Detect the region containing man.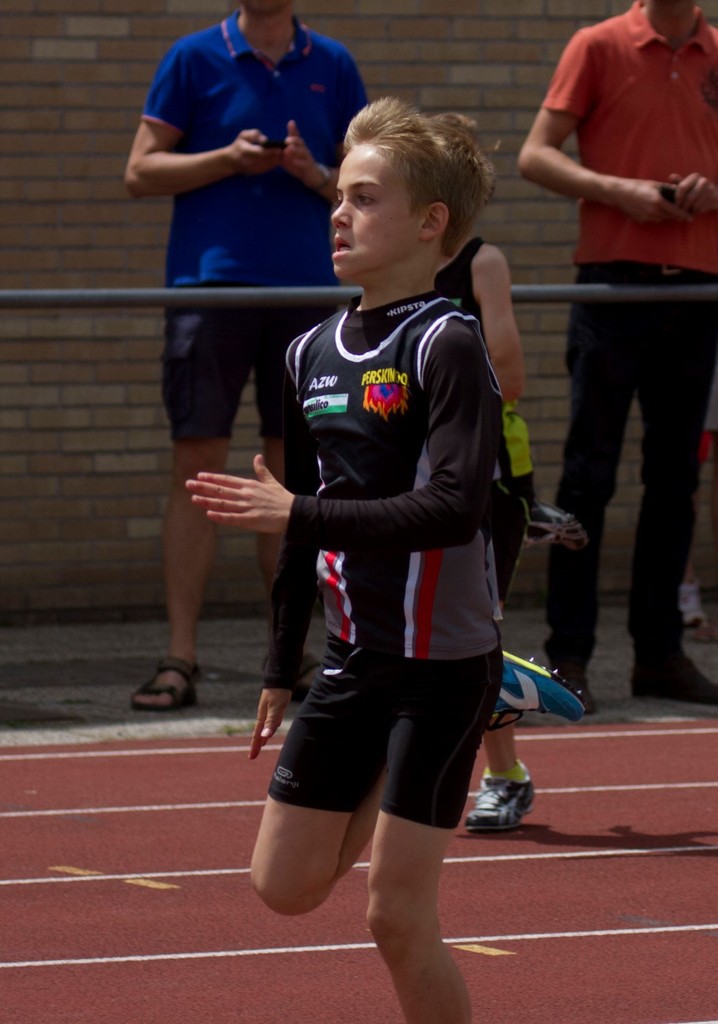
pyautogui.locateOnScreen(116, 0, 367, 713).
